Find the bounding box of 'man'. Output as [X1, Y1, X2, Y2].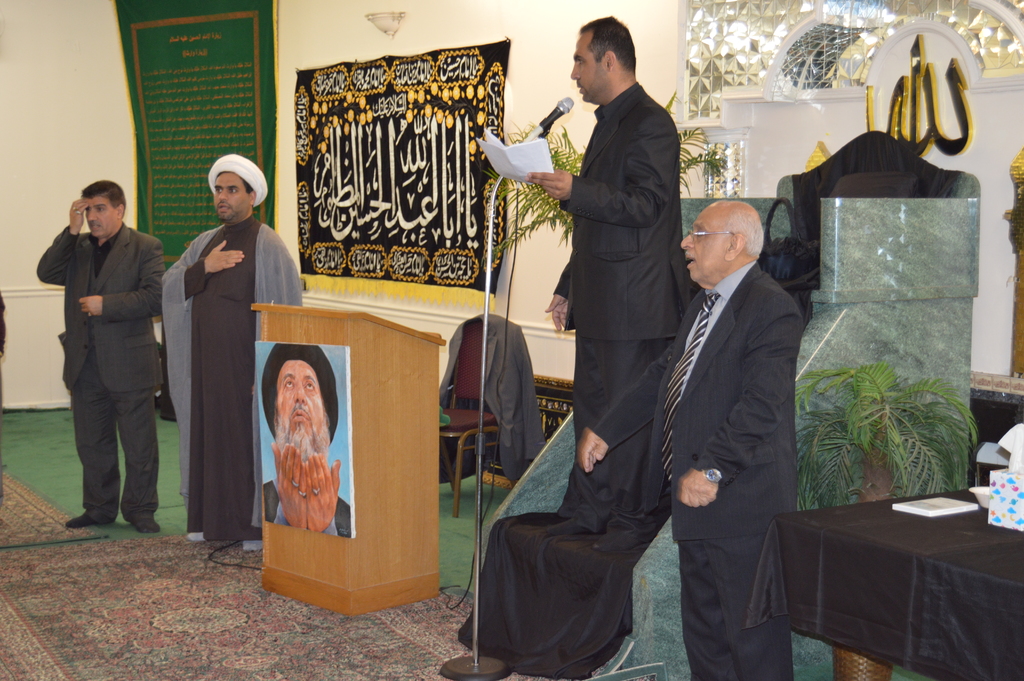
[49, 161, 172, 555].
